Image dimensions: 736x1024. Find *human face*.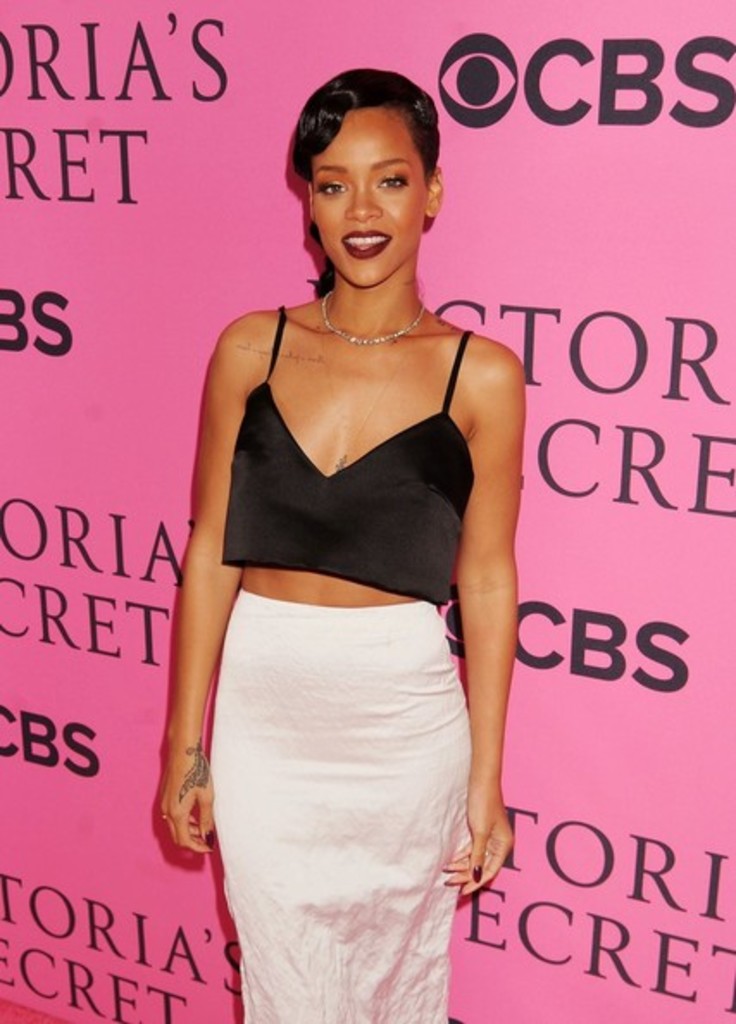
(312,107,433,291).
